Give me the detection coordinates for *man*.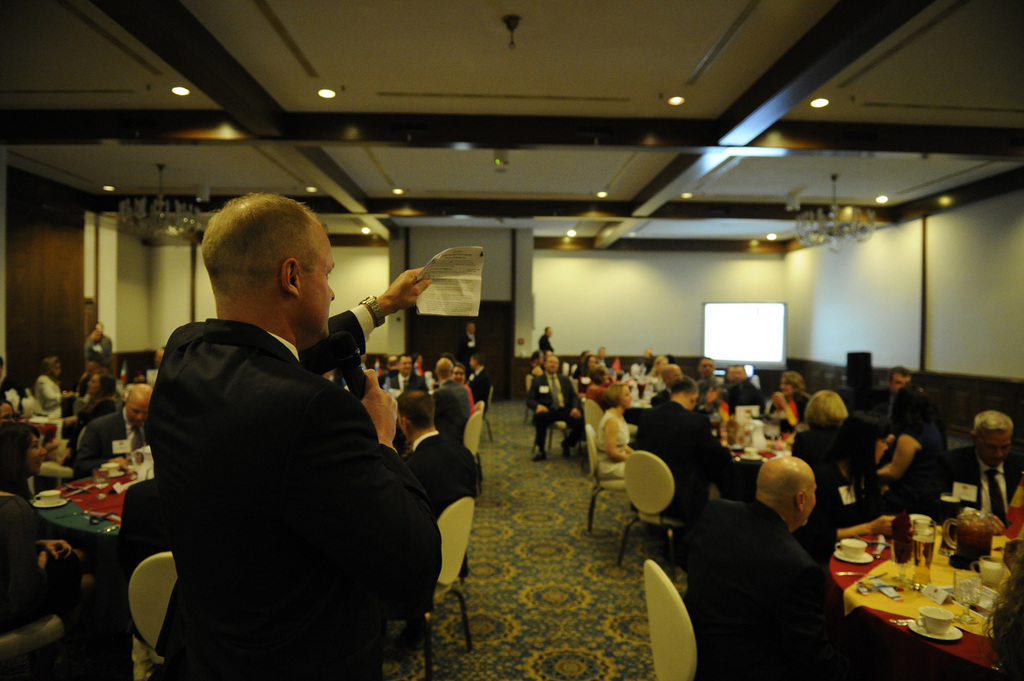
Rect(466, 353, 490, 397).
